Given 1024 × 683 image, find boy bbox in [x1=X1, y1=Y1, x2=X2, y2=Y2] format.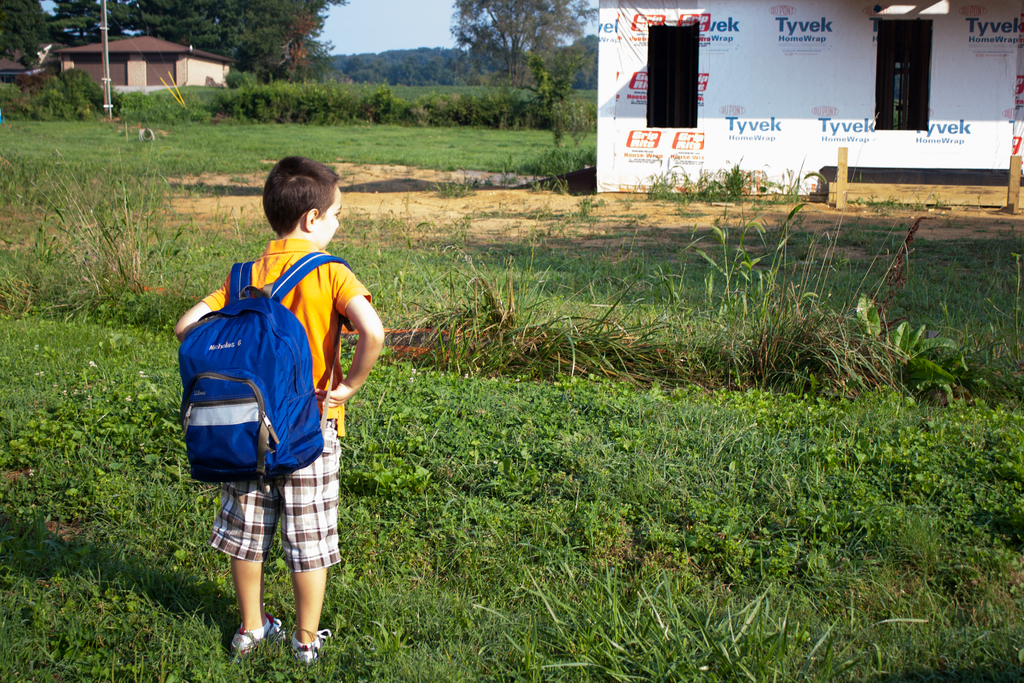
[x1=174, y1=147, x2=384, y2=664].
